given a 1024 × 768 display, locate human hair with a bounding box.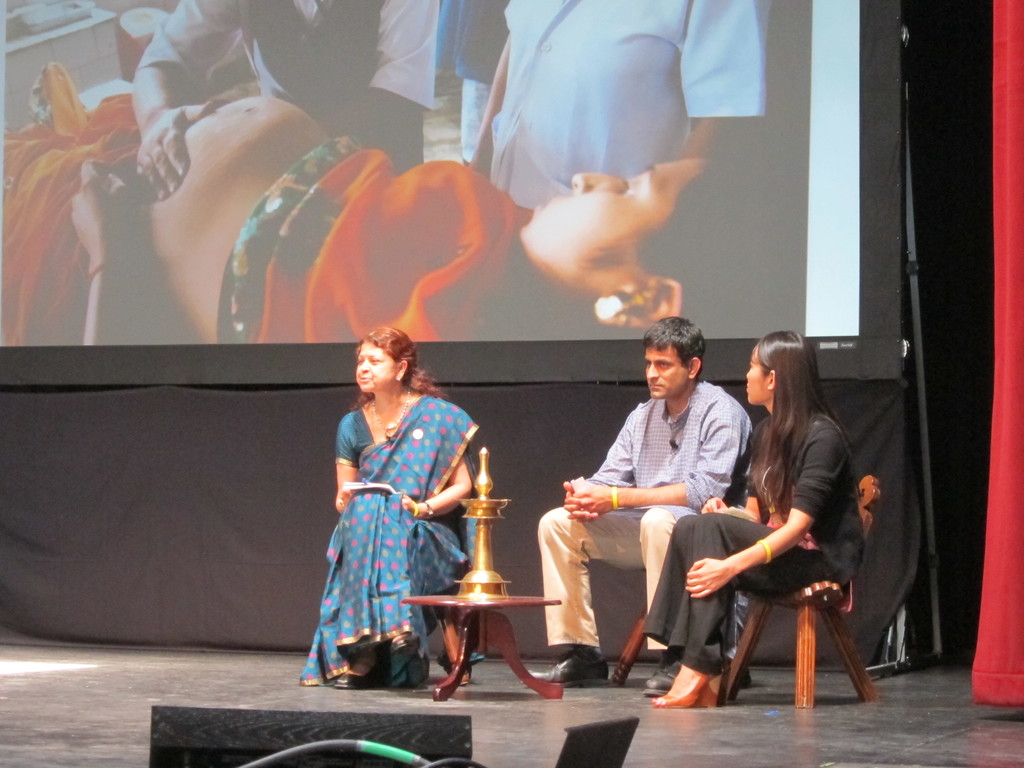
Located: 344/329/420/420.
